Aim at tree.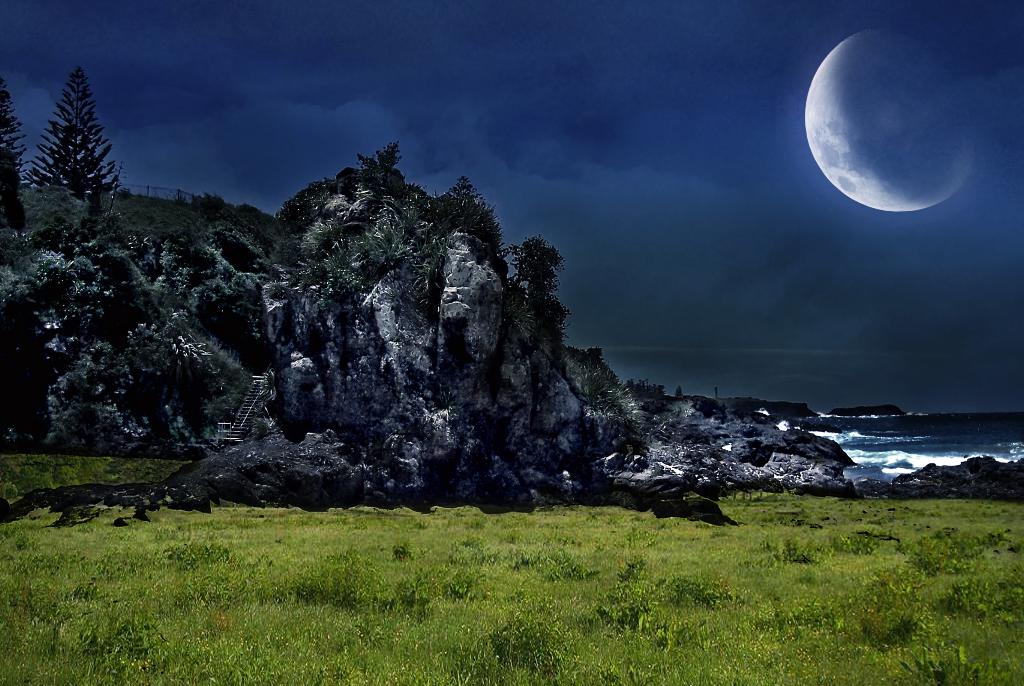
Aimed at 22/55/113/238.
